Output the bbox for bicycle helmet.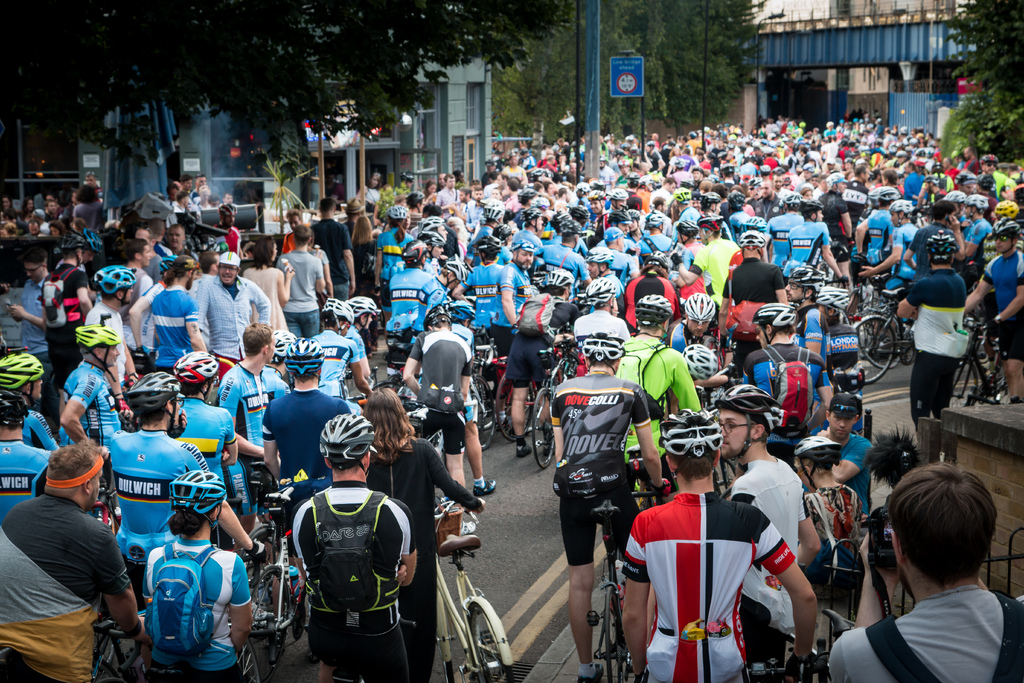
detection(612, 189, 627, 197).
